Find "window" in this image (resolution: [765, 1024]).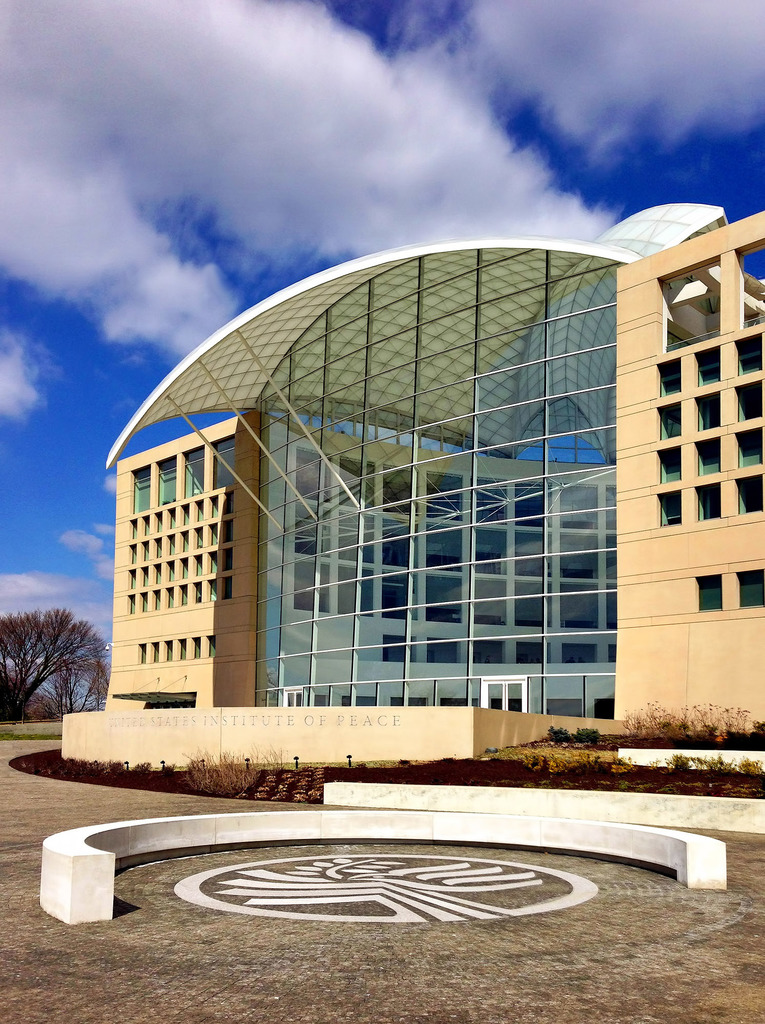
x1=659, y1=491, x2=684, y2=526.
